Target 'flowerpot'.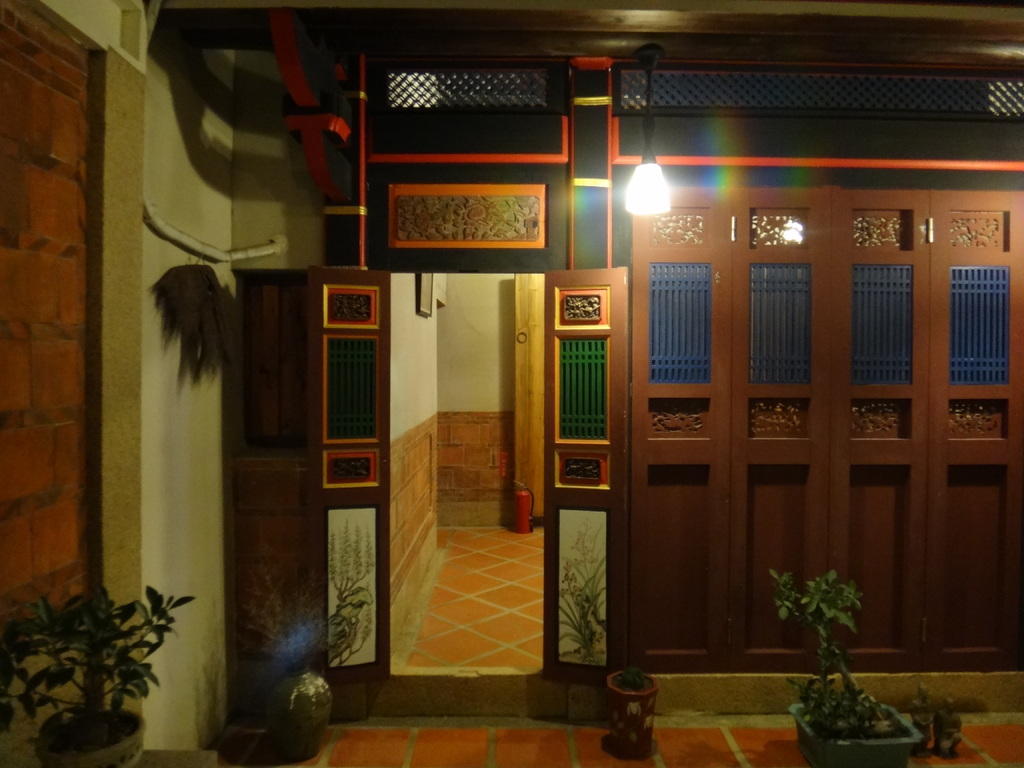
Target region: crop(789, 696, 919, 767).
